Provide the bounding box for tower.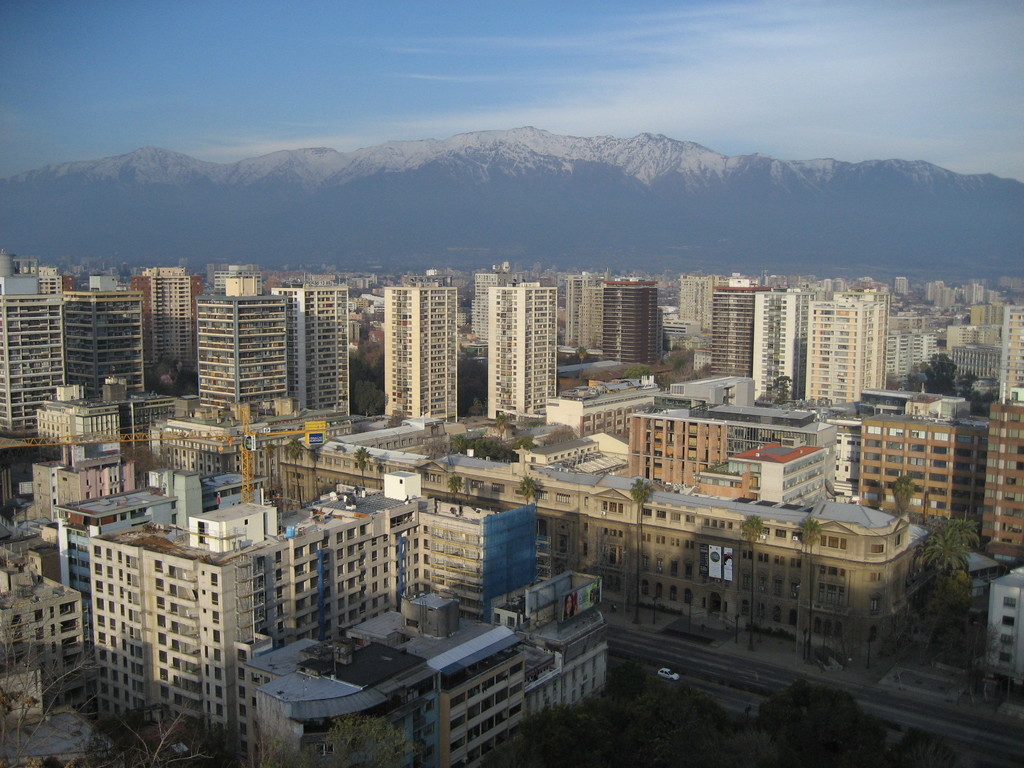
<region>810, 289, 895, 408</region>.
